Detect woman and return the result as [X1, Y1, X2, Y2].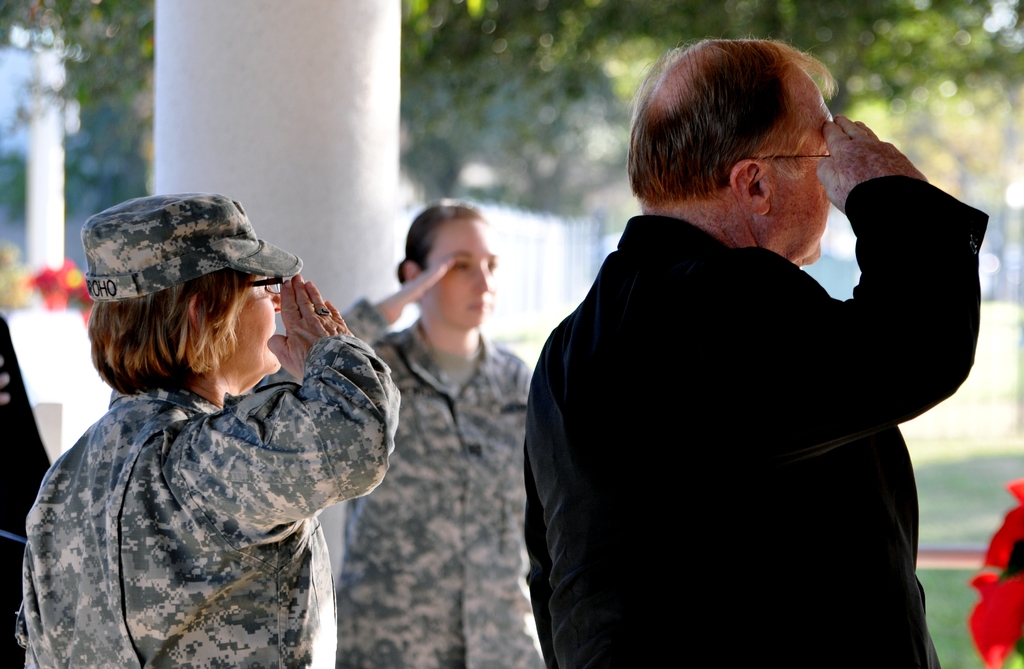
[264, 206, 548, 668].
